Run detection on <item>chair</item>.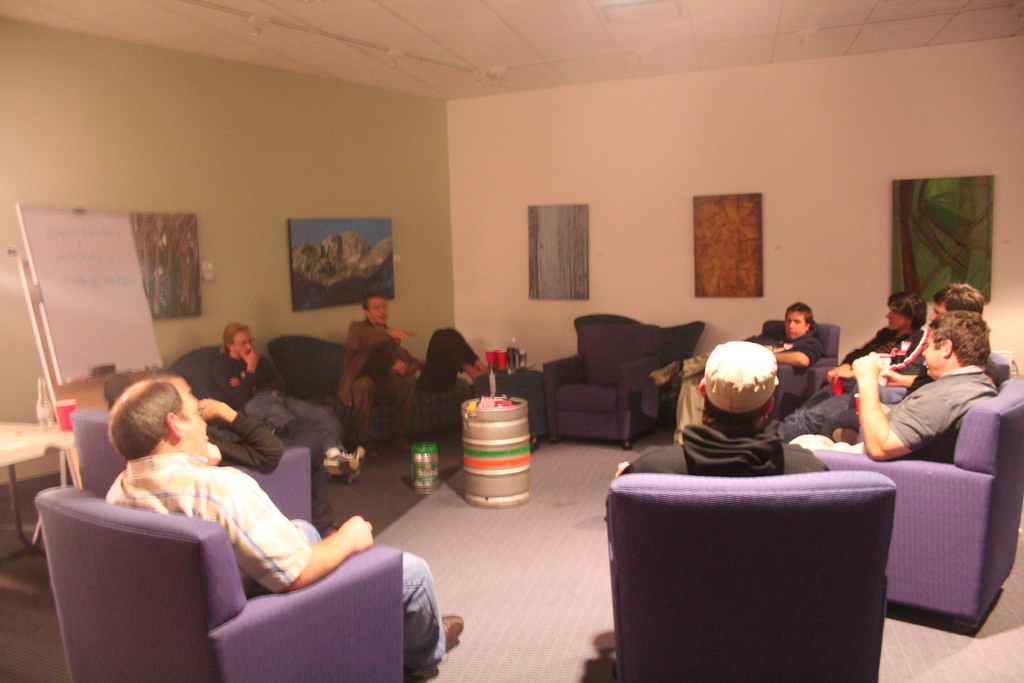
Result: box(810, 374, 1023, 631).
